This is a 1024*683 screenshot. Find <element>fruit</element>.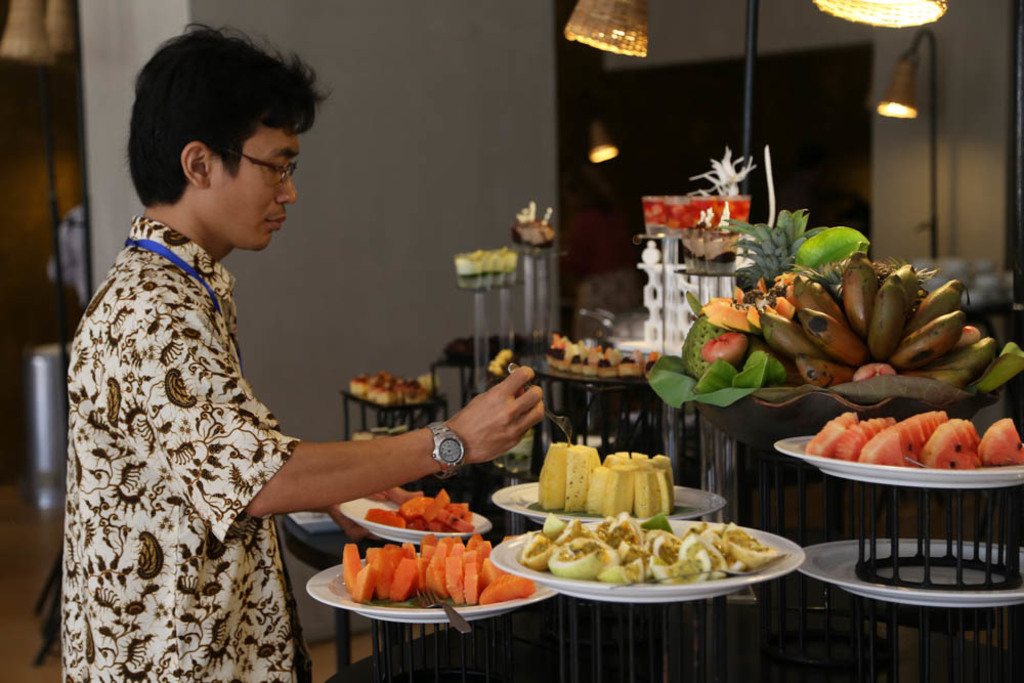
Bounding box: Rect(368, 490, 477, 532).
